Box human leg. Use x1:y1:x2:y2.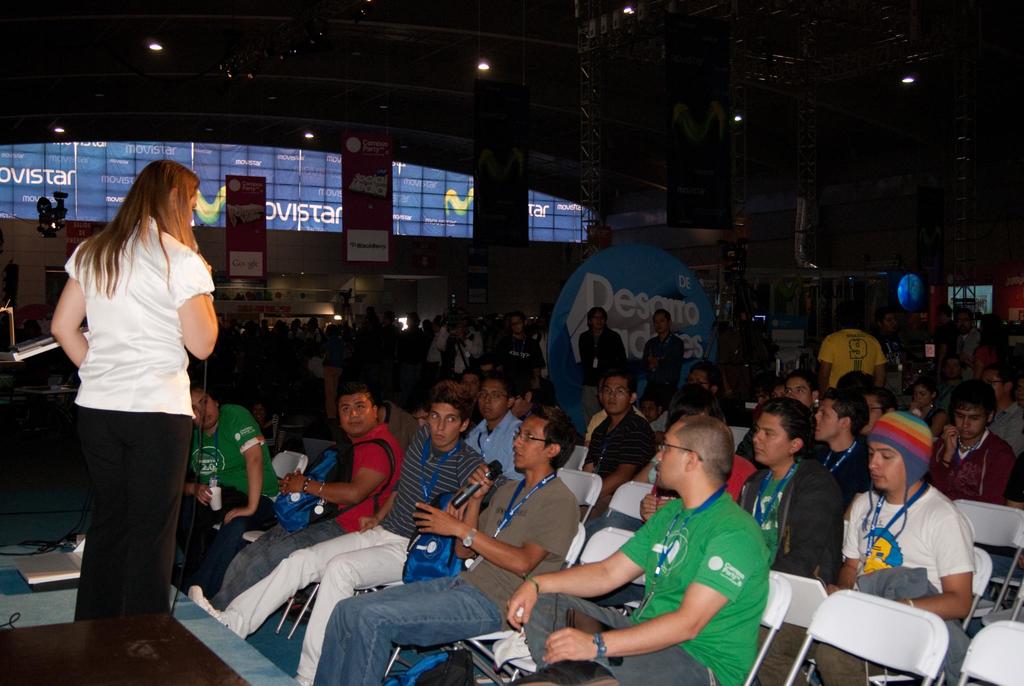
199:531:381:641.
